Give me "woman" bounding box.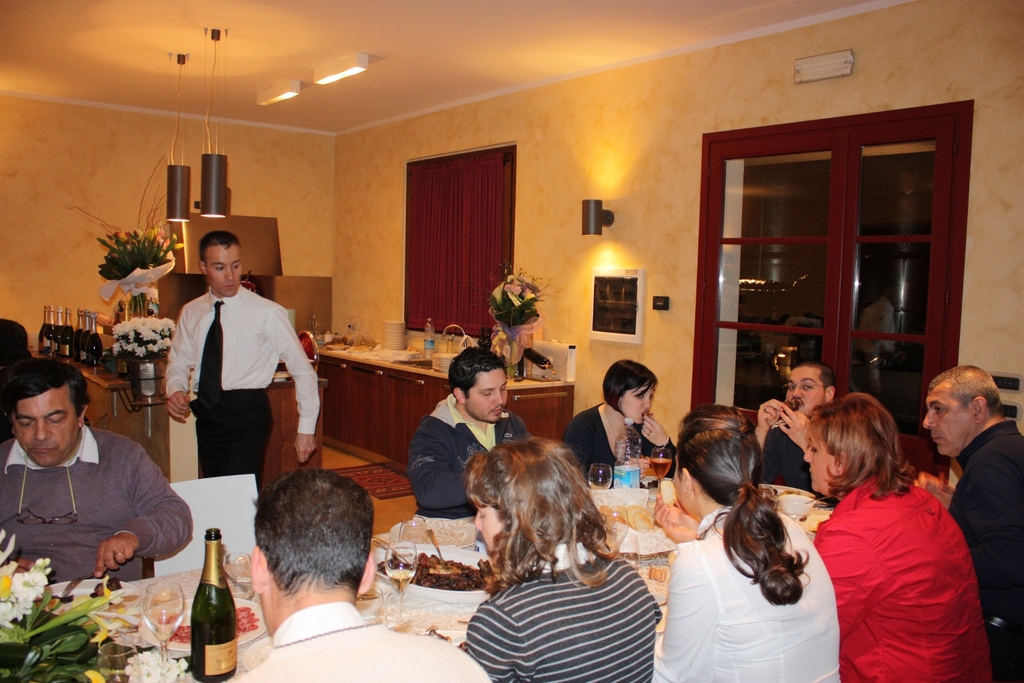
467, 434, 664, 682.
